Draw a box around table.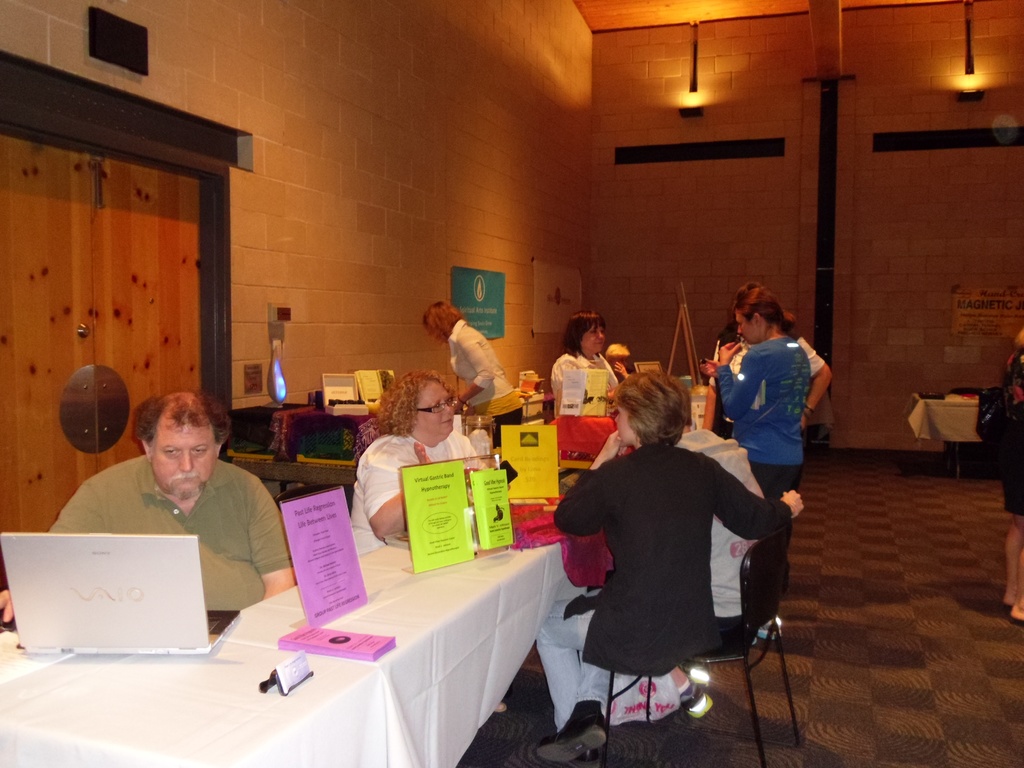
box(21, 522, 556, 762).
